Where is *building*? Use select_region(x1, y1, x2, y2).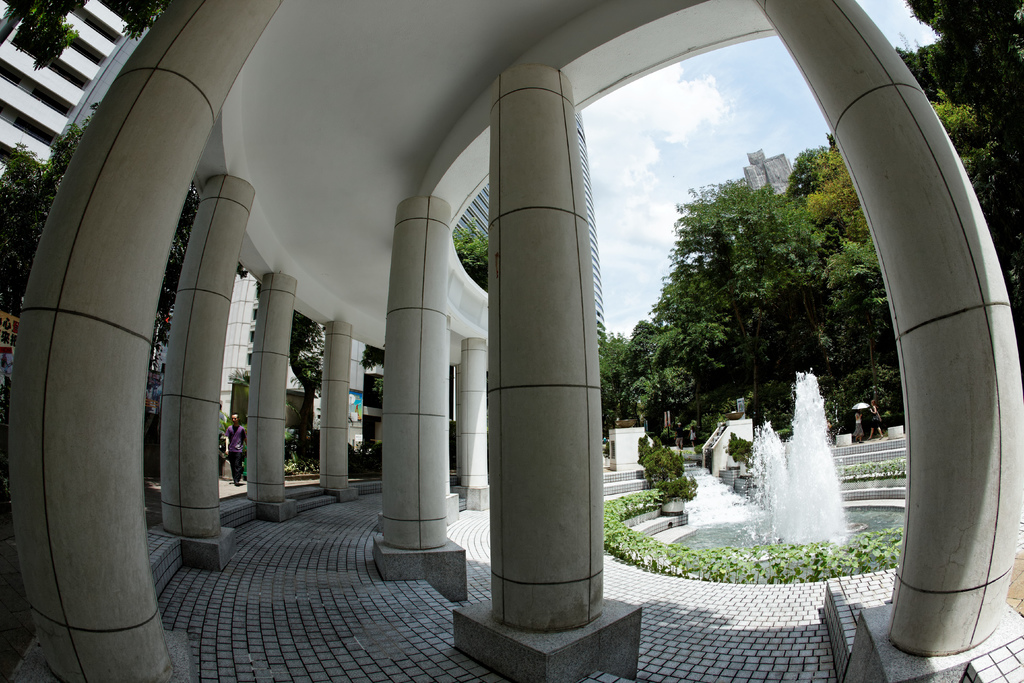
select_region(225, 105, 610, 475).
